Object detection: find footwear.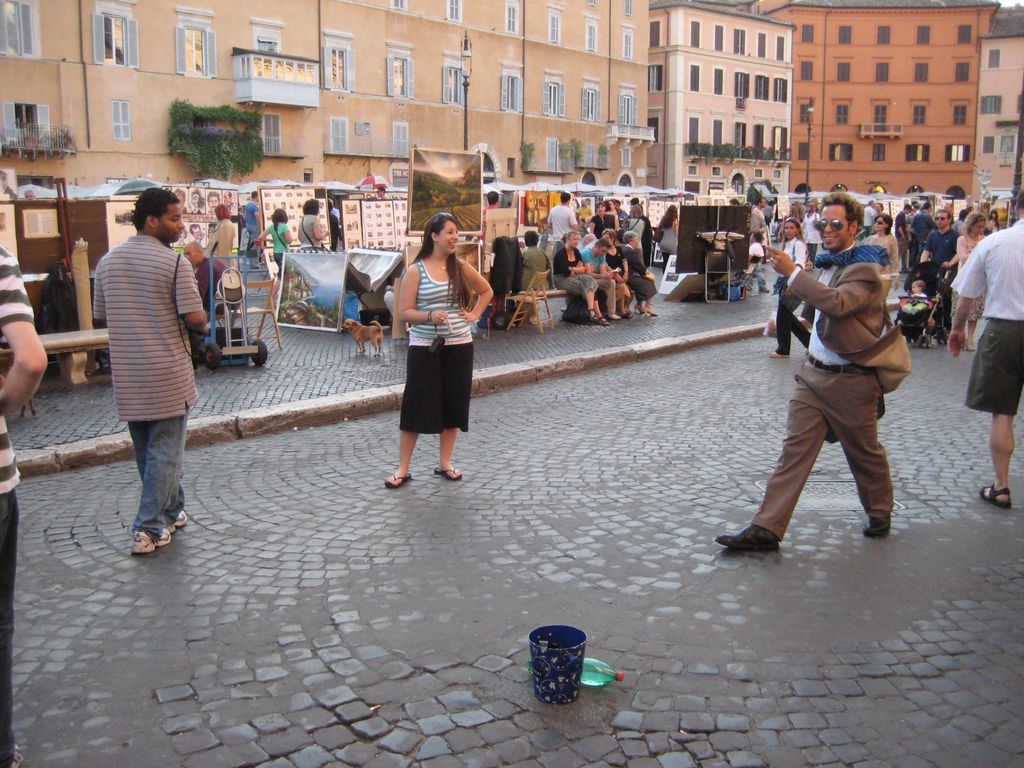
bbox=(767, 348, 788, 358).
